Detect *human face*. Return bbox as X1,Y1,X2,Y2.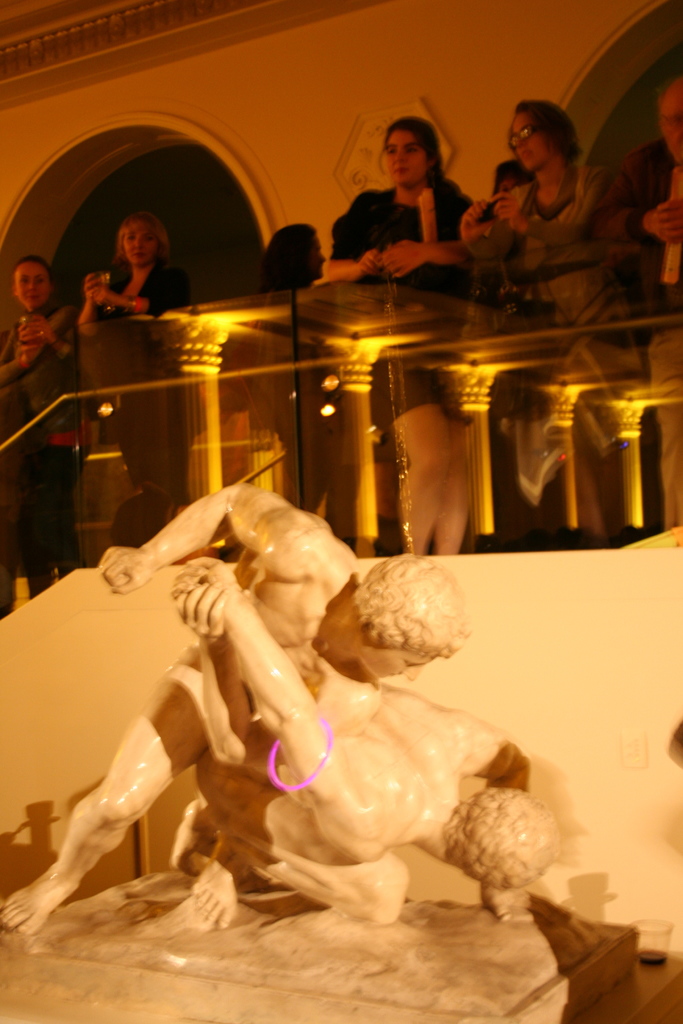
507,113,554,172.
